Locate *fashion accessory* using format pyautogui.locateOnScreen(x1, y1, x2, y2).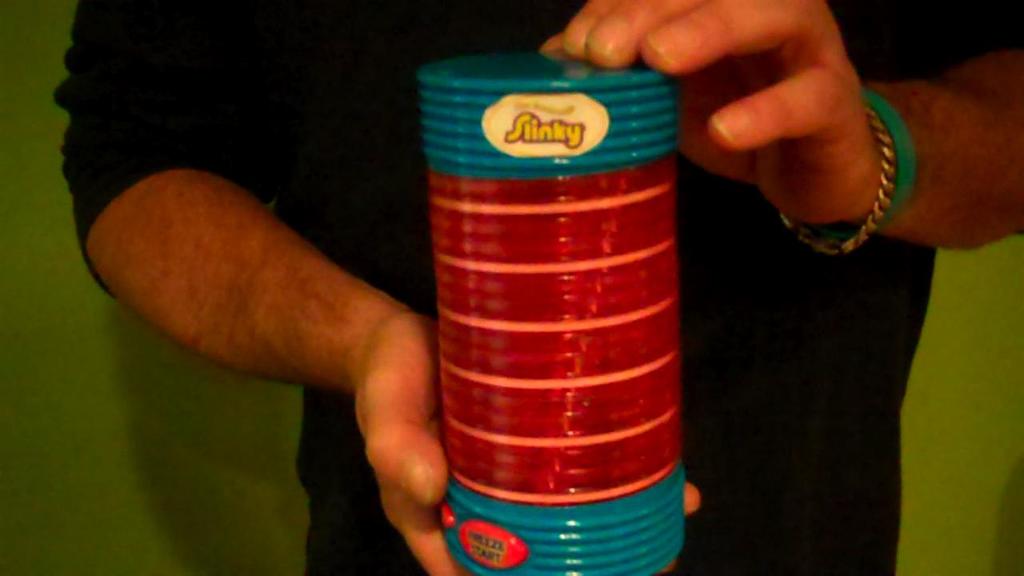
pyautogui.locateOnScreen(786, 113, 891, 258).
